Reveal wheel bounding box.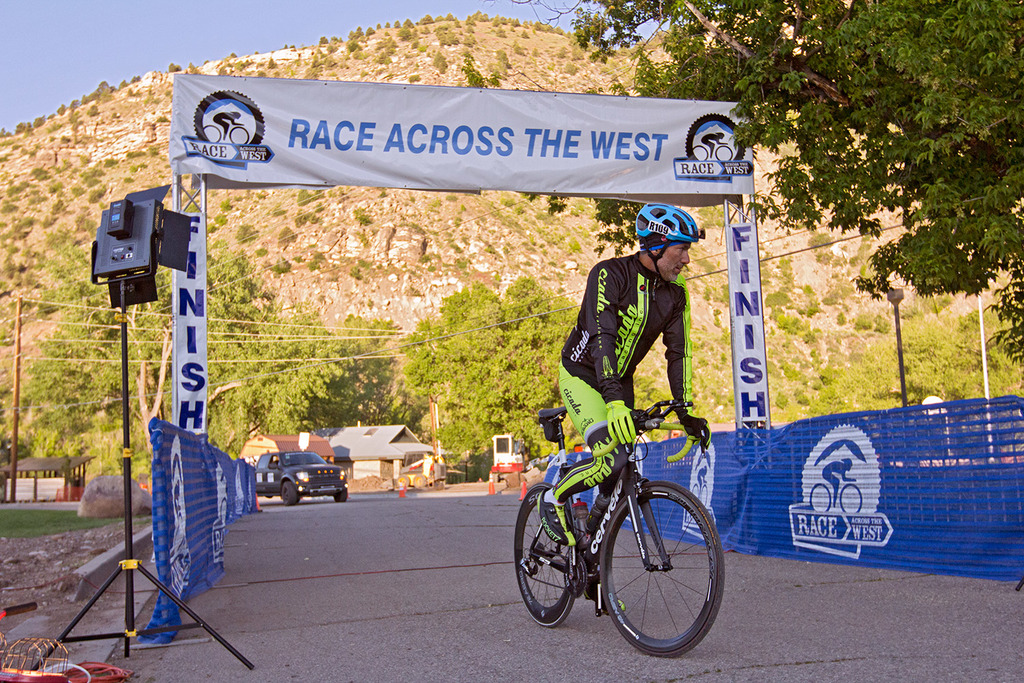
Revealed: pyautogui.locateOnScreen(689, 483, 698, 500).
